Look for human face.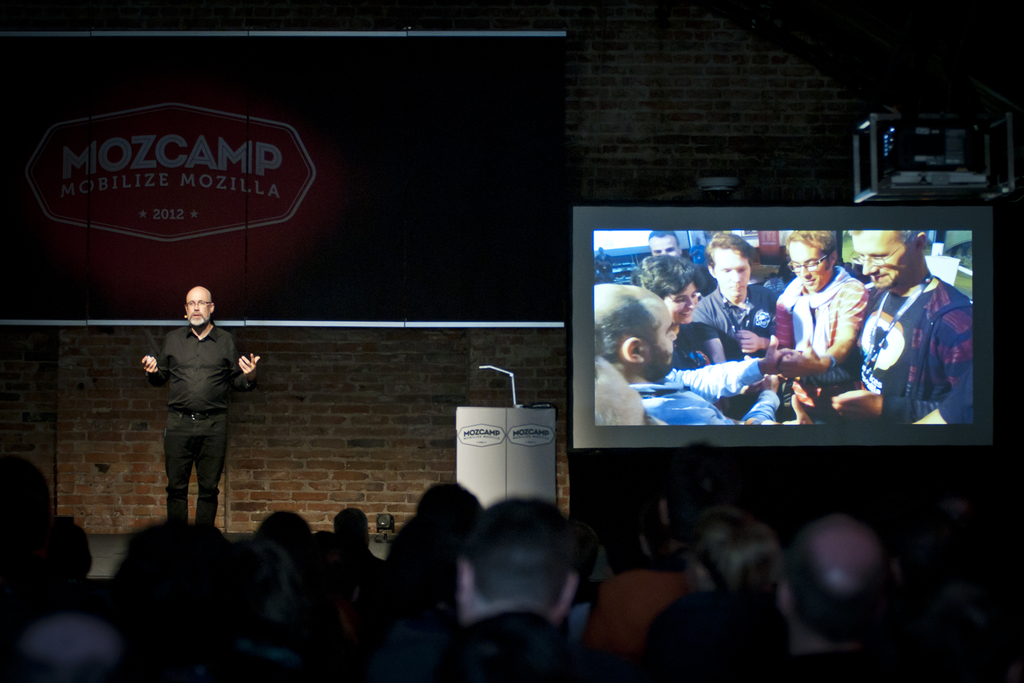
Found: (790,240,829,290).
